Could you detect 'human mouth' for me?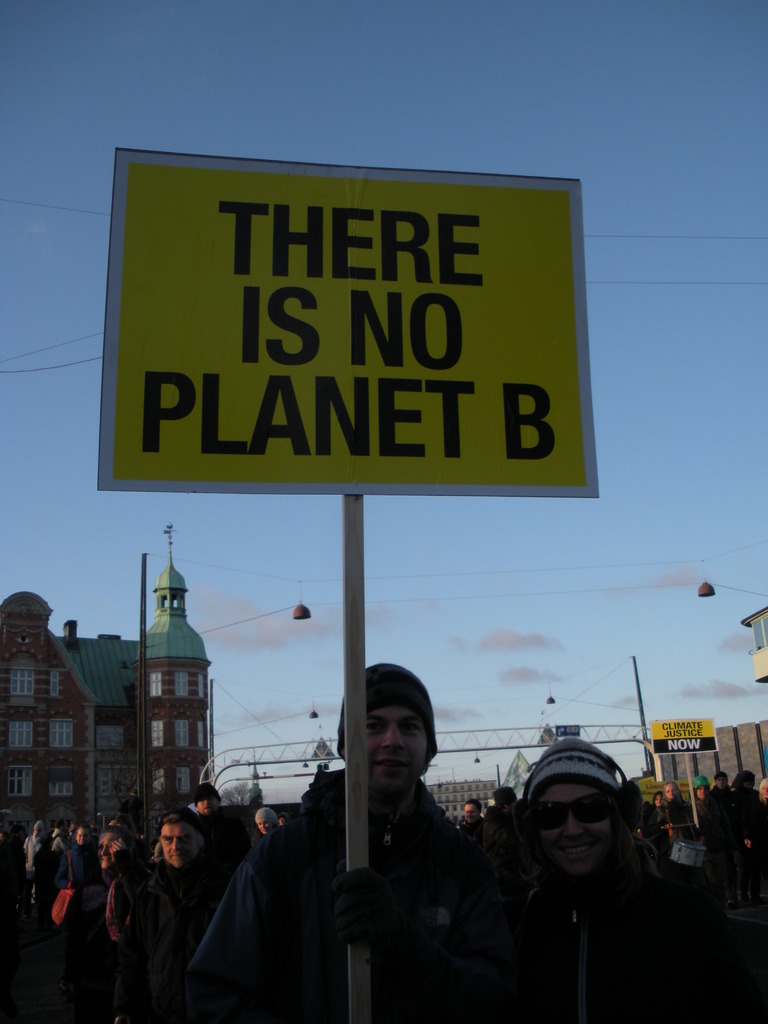
Detection result: x1=168 y1=849 x2=195 y2=868.
